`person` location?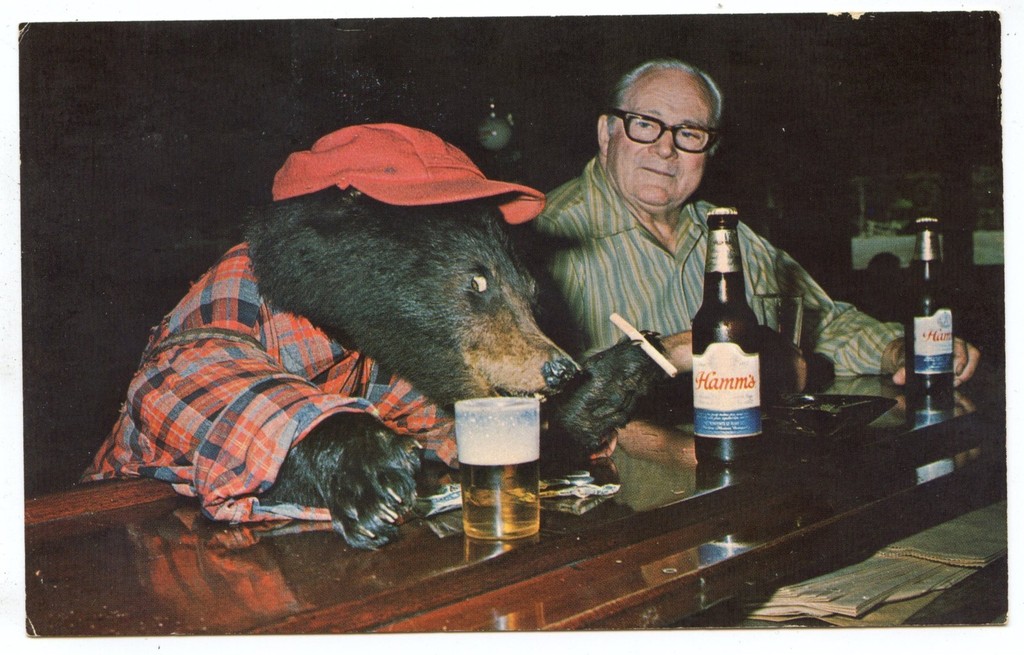
l=521, t=59, r=988, b=391
